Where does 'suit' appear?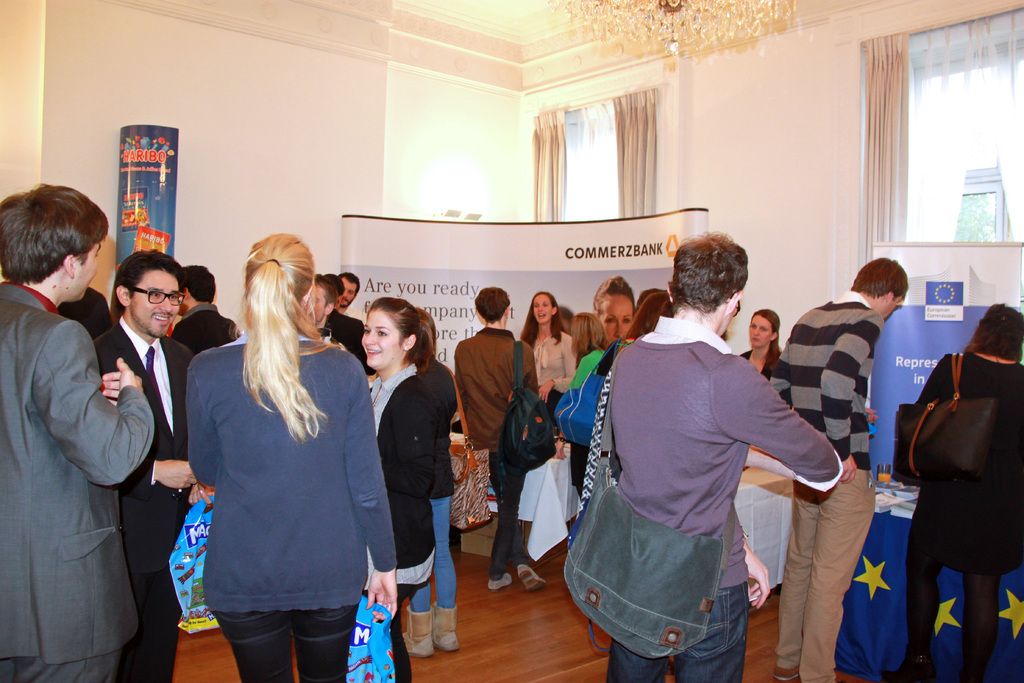
Appears at BBox(19, 224, 195, 649).
